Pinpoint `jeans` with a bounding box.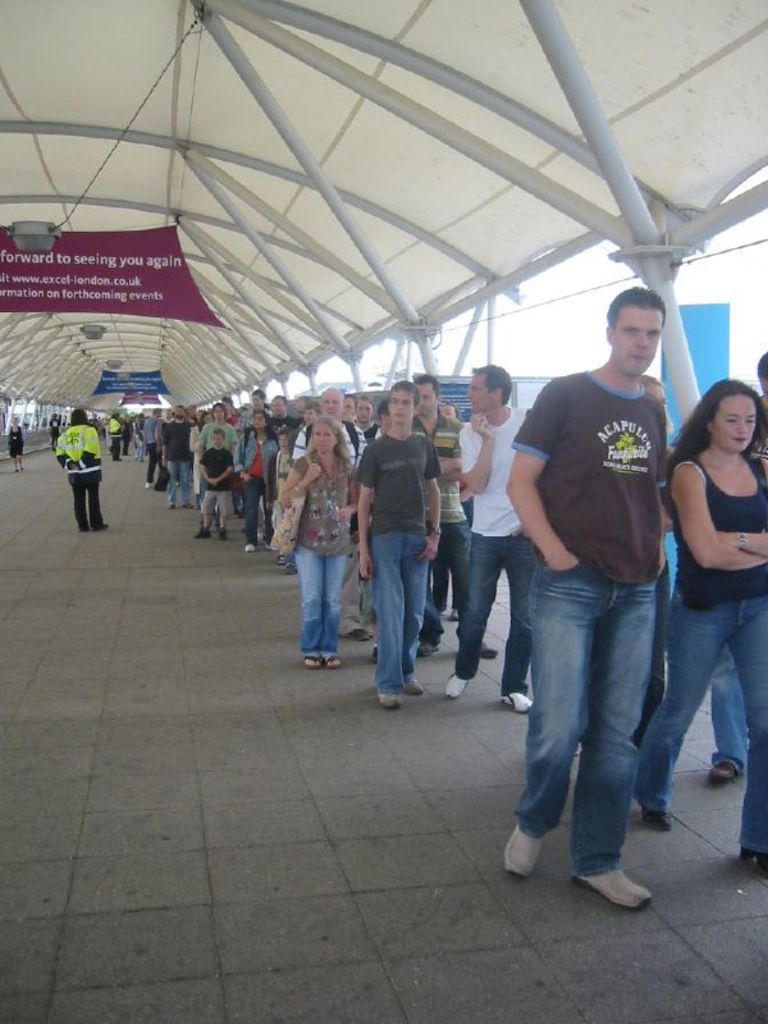
pyautogui.locateOnScreen(372, 536, 424, 694).
